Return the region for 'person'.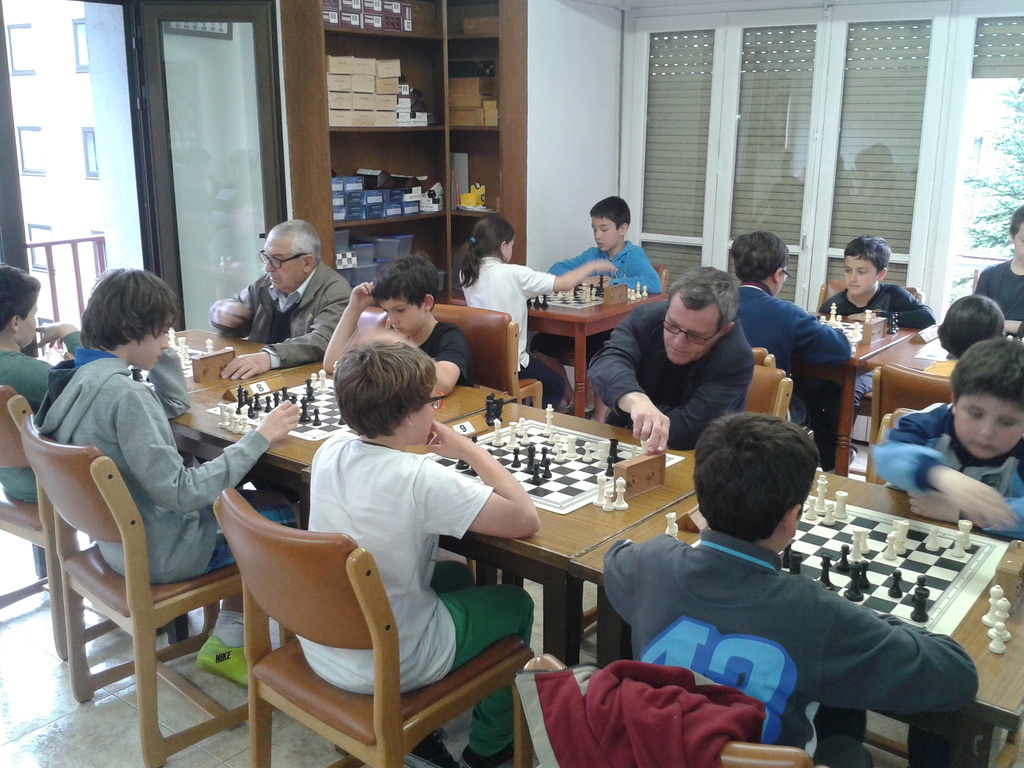
<region>442, 212, 622, 410</region>.
